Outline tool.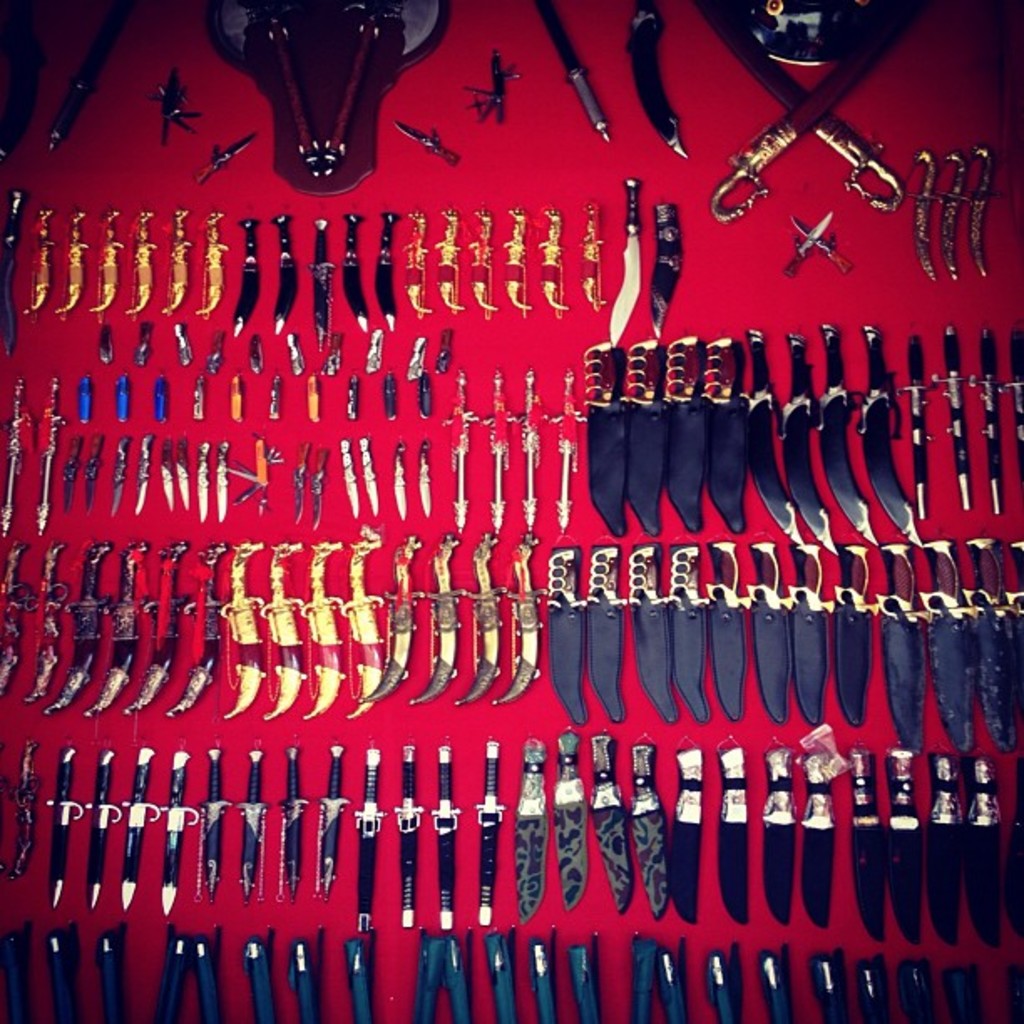
Outline: box=[212, 433, 228, 512].
